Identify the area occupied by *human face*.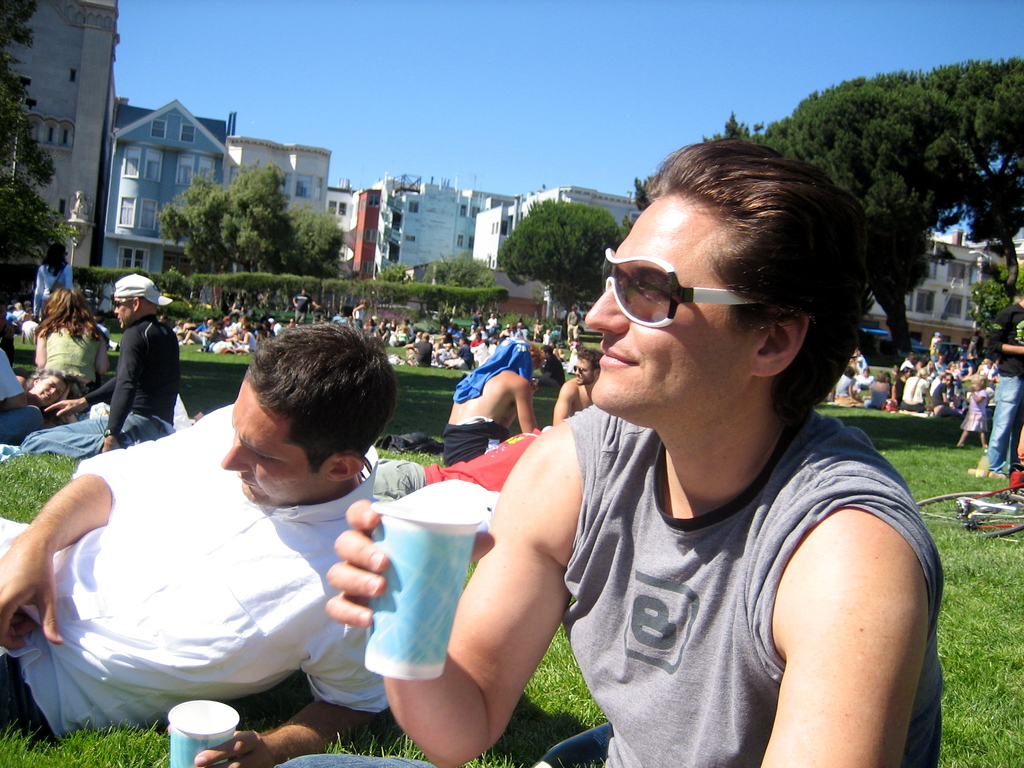
Area: locate(218, 379, 327, 508).
